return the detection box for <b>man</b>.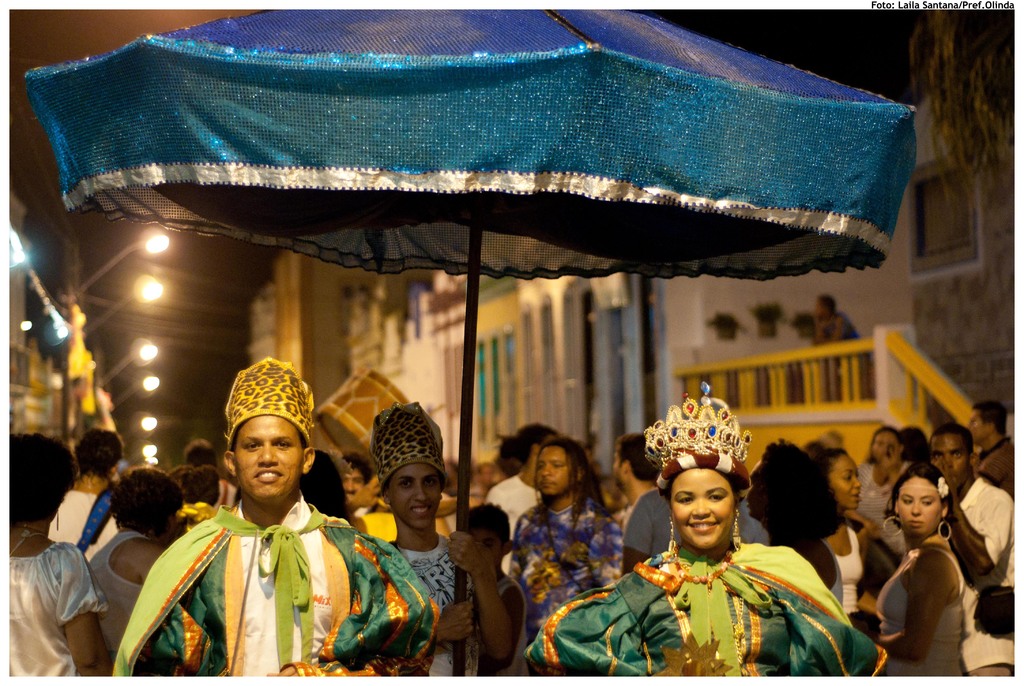
locate(482, 424, 559, 574).
